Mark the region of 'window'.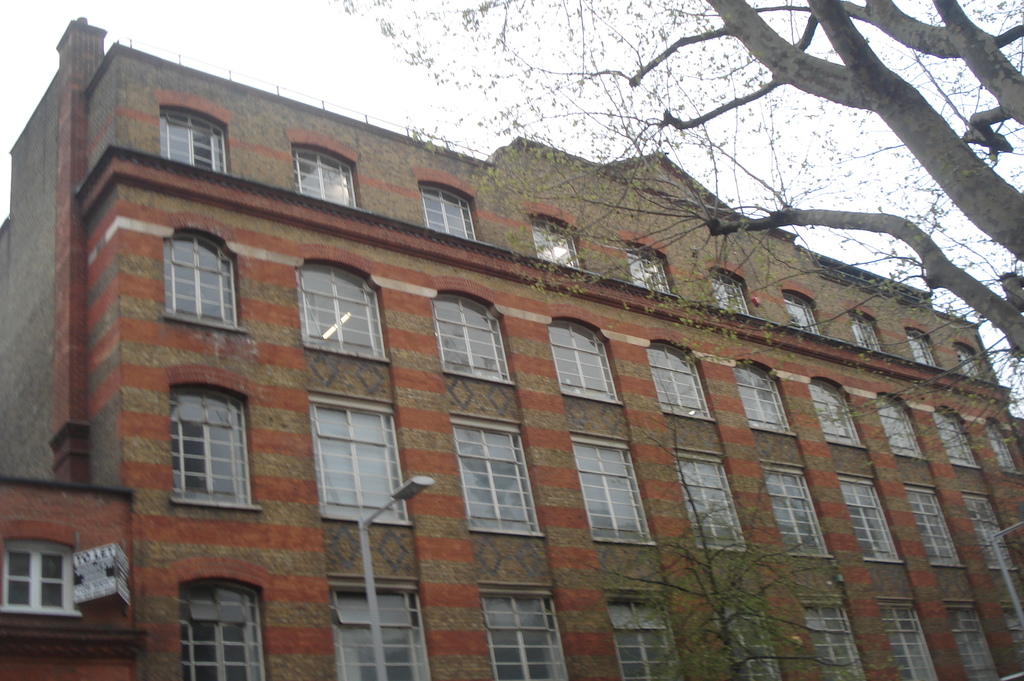
Region: crop(0, 539, 79, 612).
